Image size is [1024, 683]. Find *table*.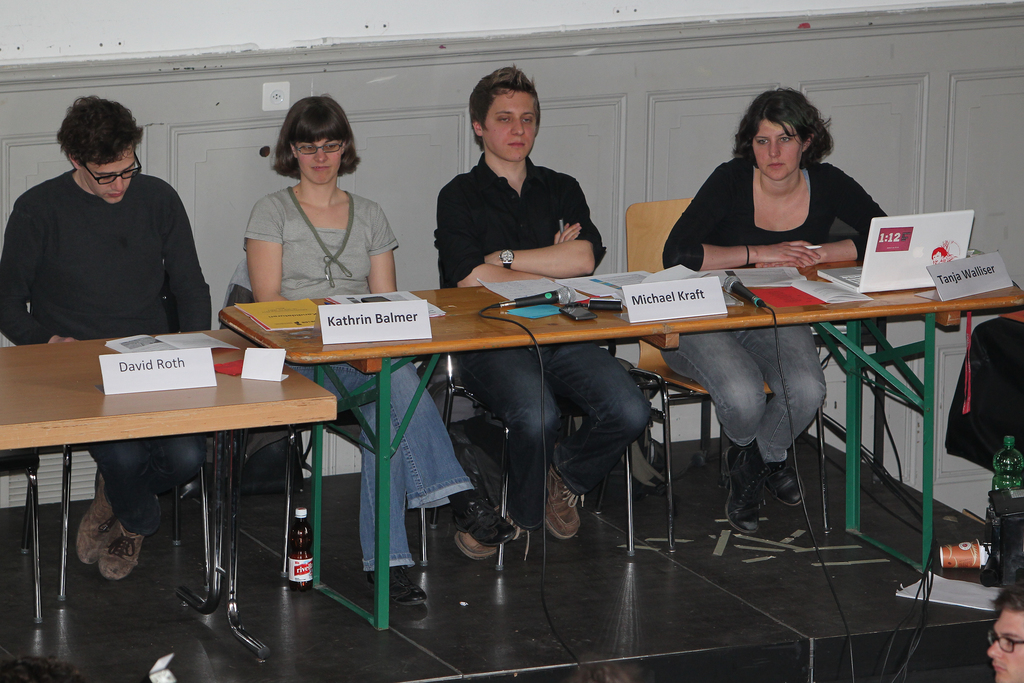
216,241,1023,636.
